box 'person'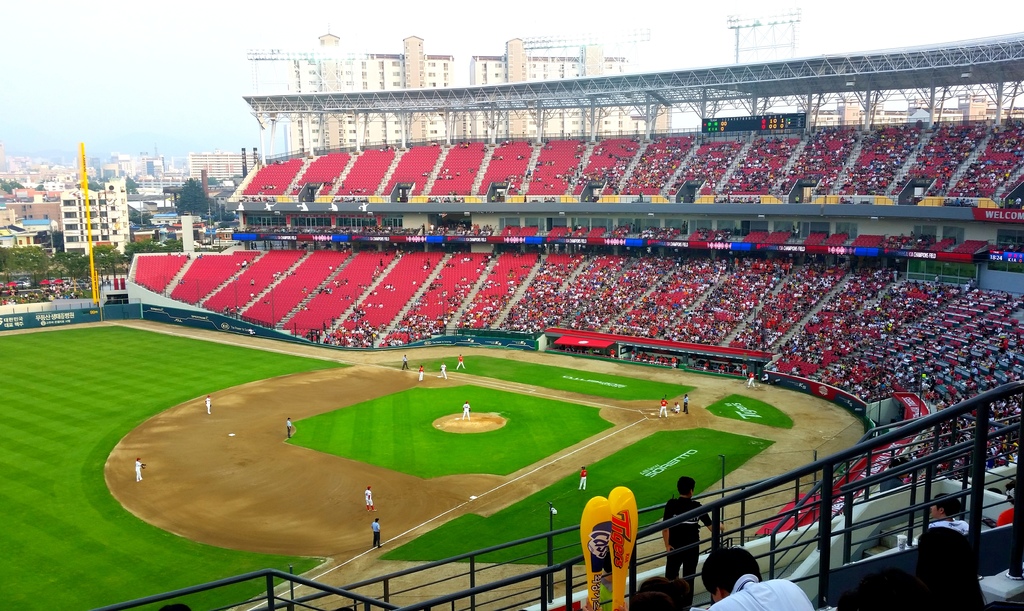
[x1=135, y1=457, x2=147, y2=484]
